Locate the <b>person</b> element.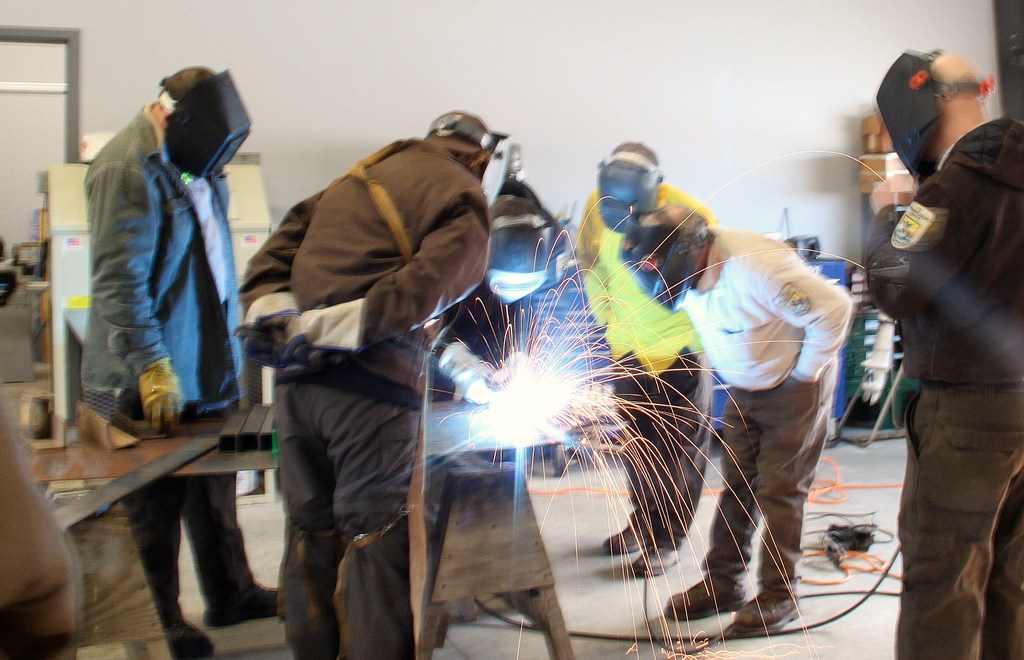
Element bbox: [left=219, top=94, right=465, bottom=654].
